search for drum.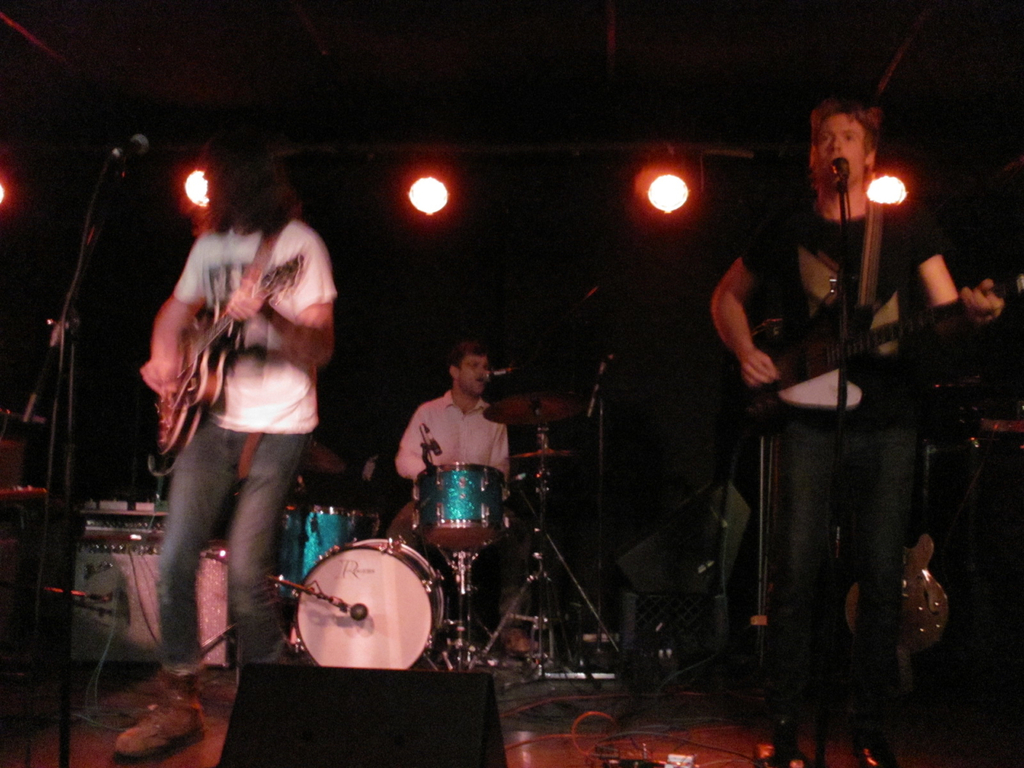
Found at 292/538/444/676.
